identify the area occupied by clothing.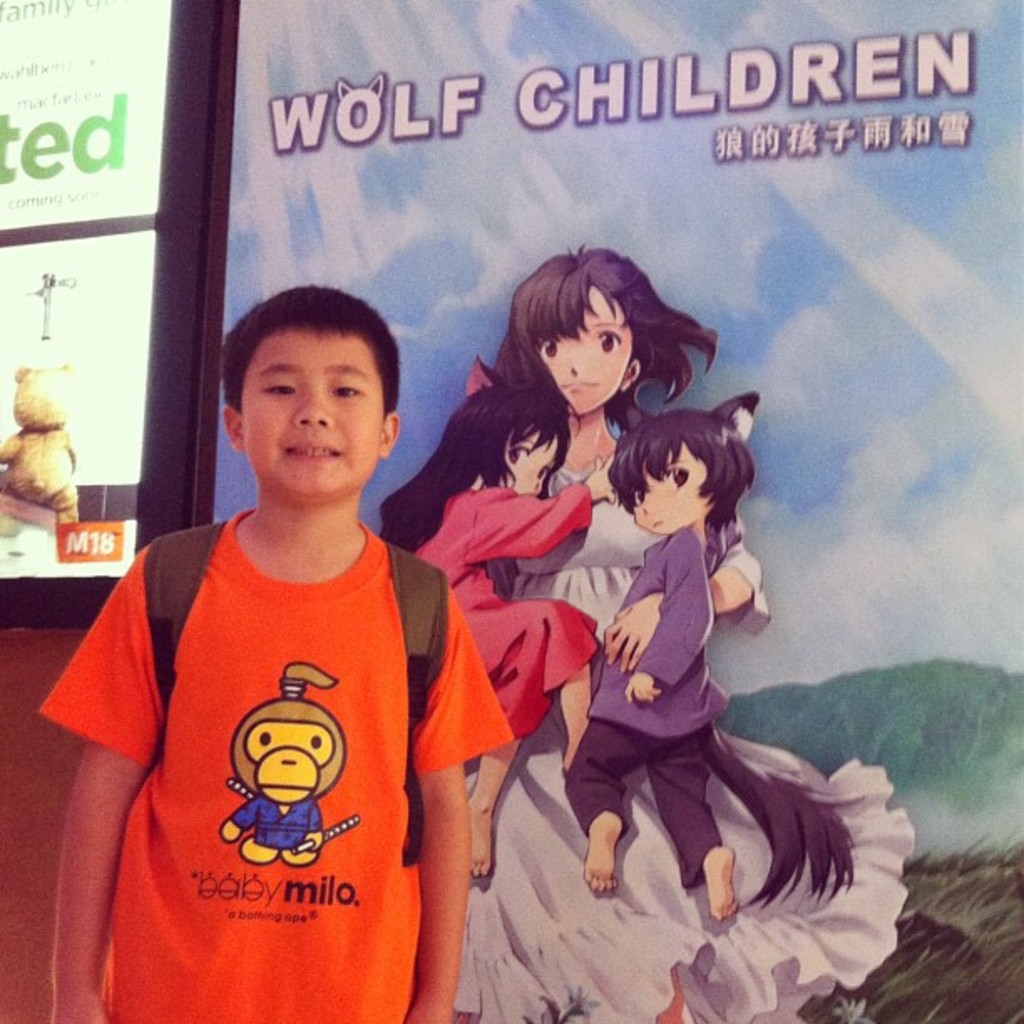
Area: {"x1": 552, "y1": 519, "x2": 724, "y2": 899}.
